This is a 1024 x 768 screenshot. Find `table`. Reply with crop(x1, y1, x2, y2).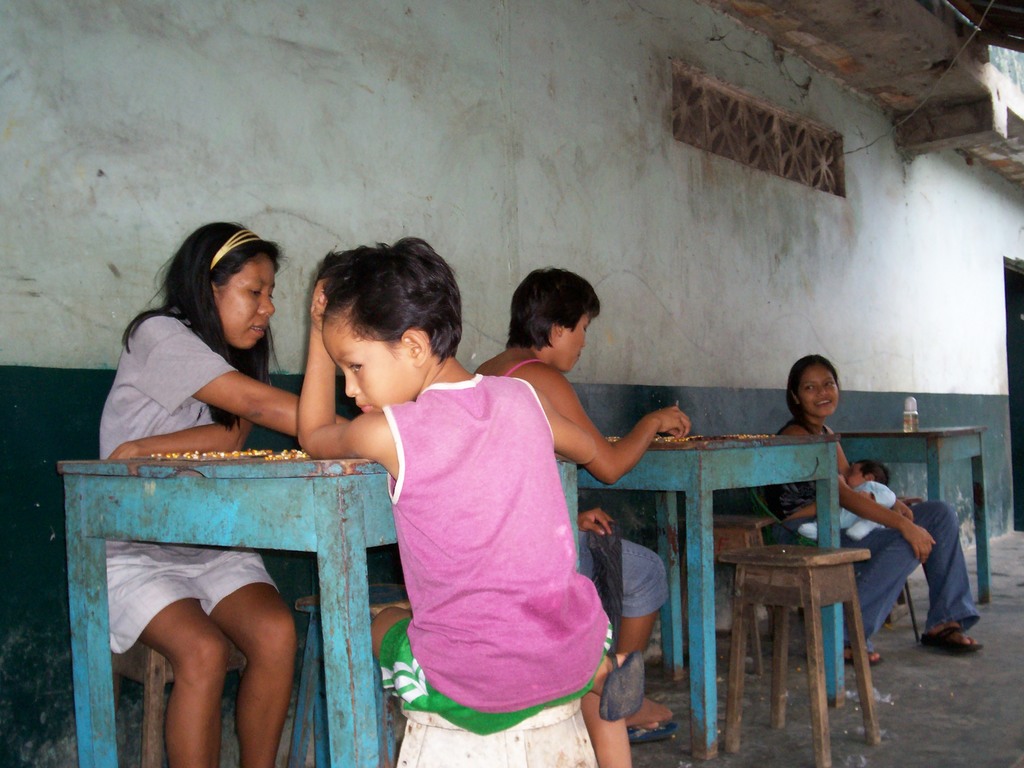
crop(835, 420, 993, 605).
